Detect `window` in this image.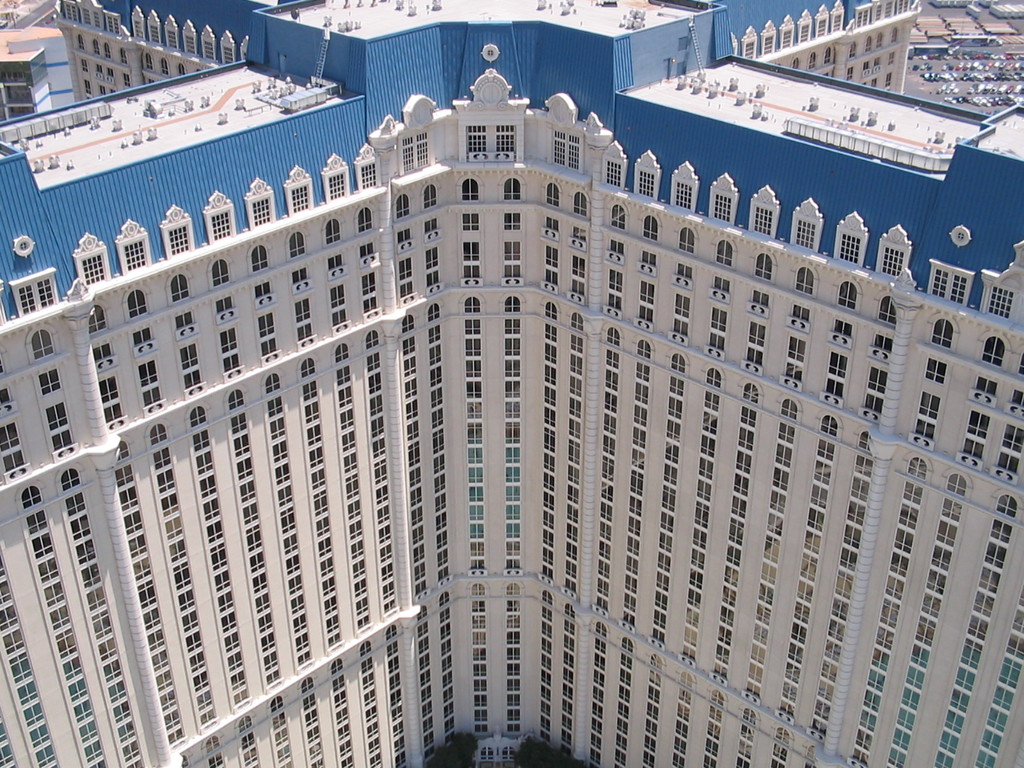
Detection: (506,598,521,611).
